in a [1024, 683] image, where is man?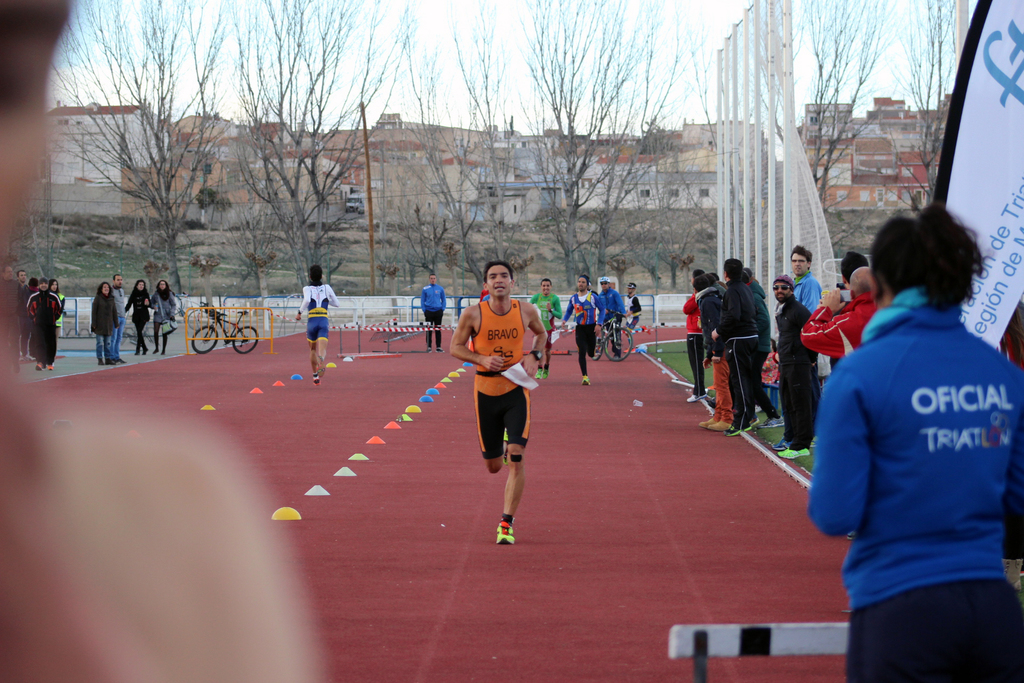
{"left": 705, "top": 279, "right": 740, "bottom": 434}.
